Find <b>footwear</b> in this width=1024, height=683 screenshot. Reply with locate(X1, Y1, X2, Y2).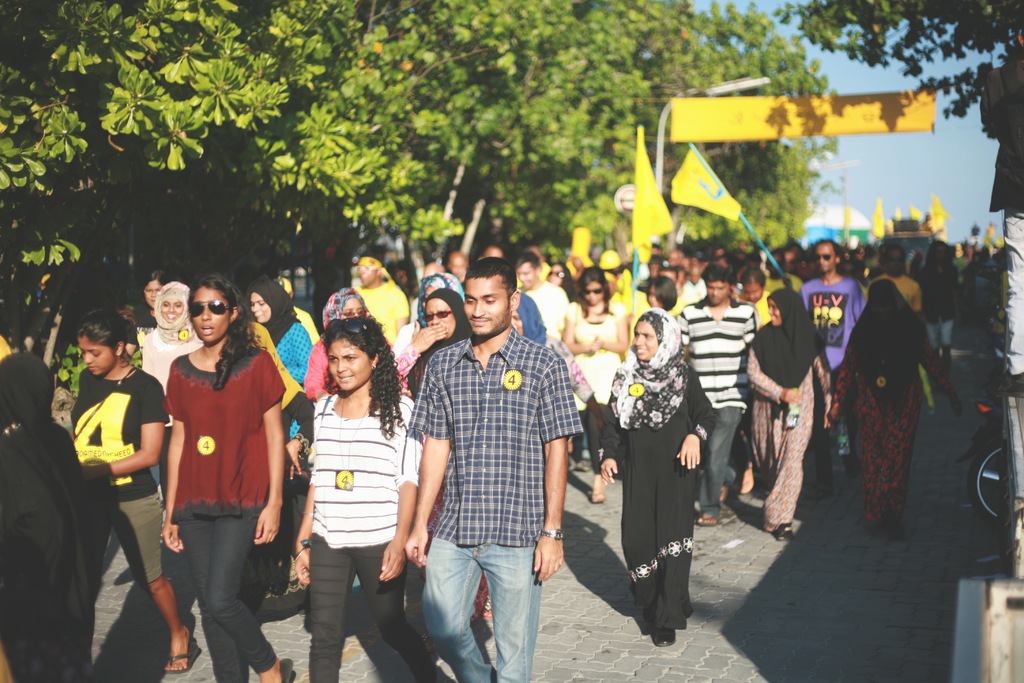
locate(817, 479, 829, 500).
